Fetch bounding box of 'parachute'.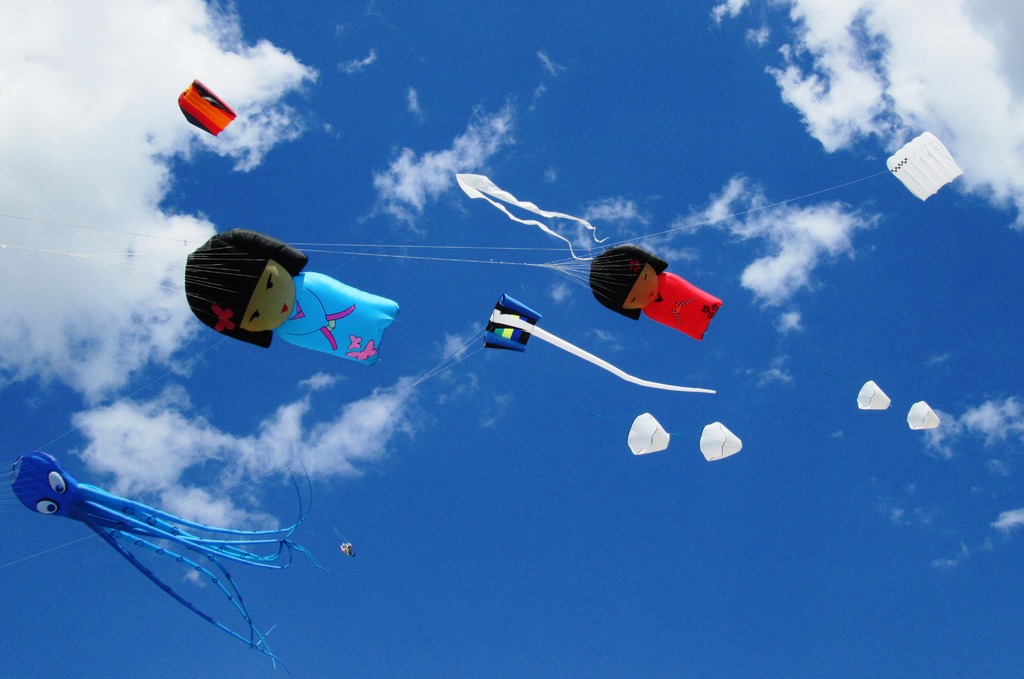
Bbox: select_region(905, 398, 941, 428).
